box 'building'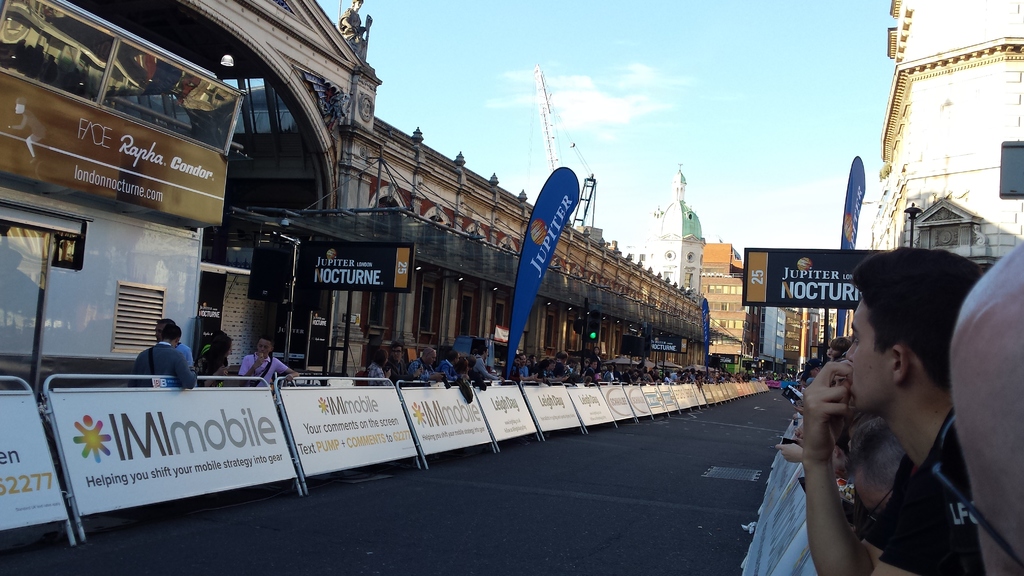
<box>181,0,706,390</box>
